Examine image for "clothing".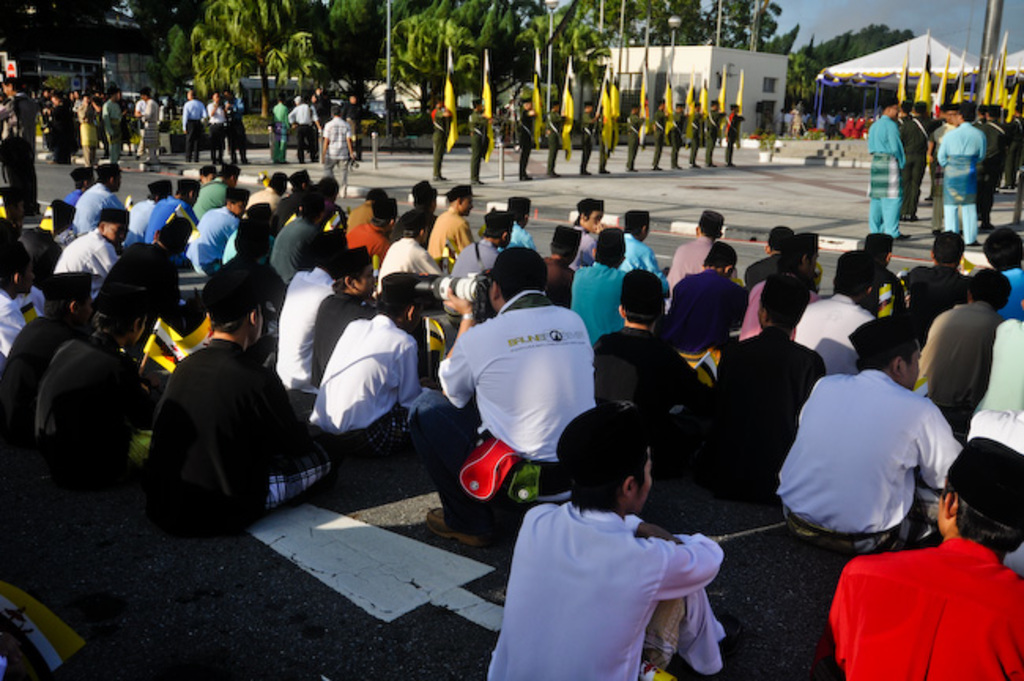
Examination result: rect(291, 101, 320, 159).
